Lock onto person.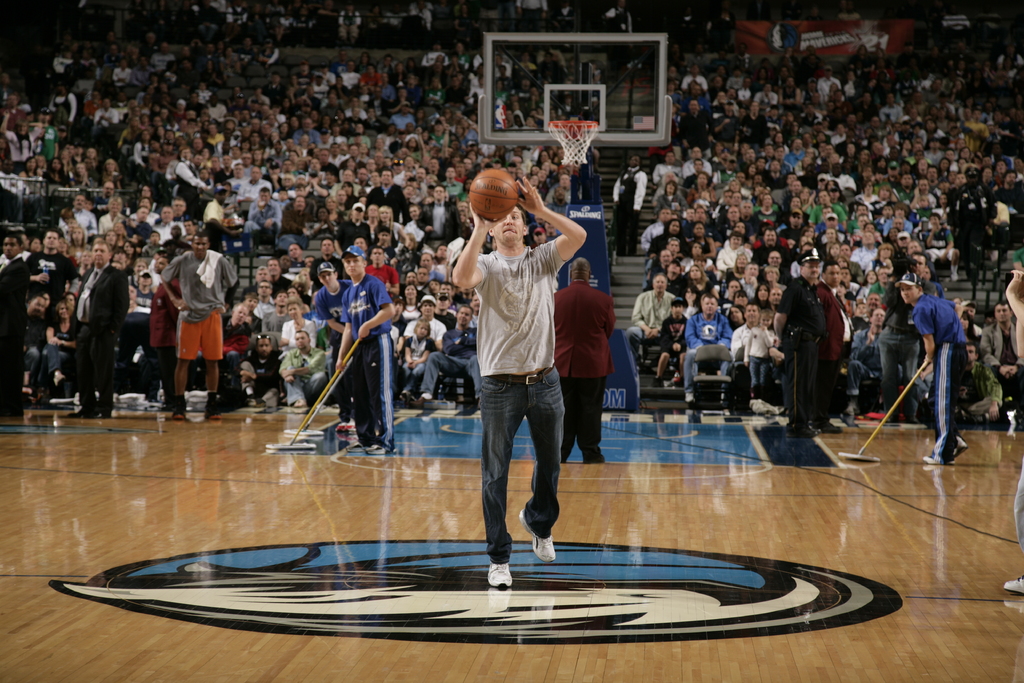
Locked: detection(62, 194, 90, 238).
